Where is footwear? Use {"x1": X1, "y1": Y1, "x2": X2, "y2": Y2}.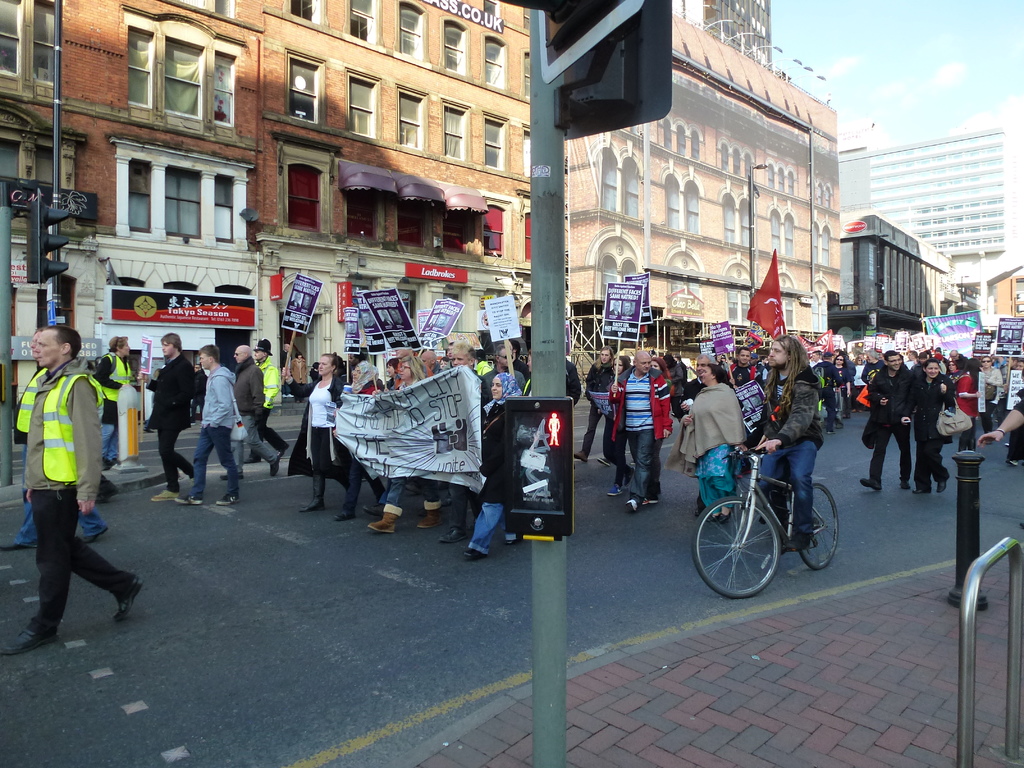
{"x1": 419, "y1": 512, "x2": 436, "y2": 526}.
